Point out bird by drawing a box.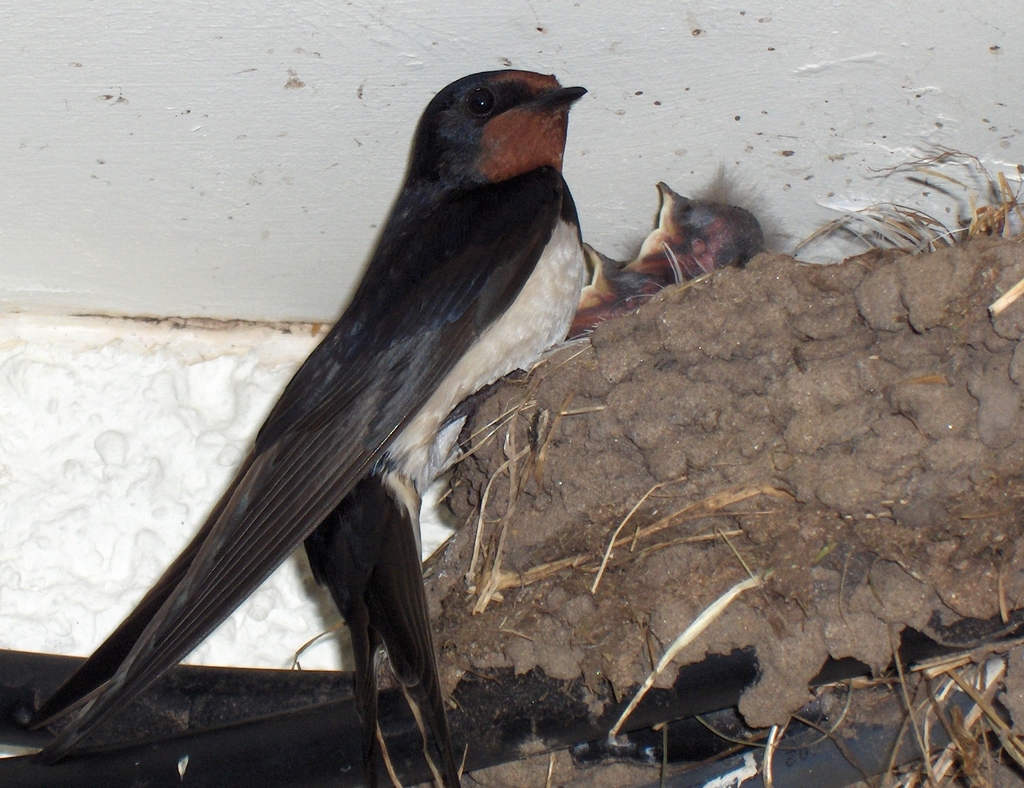
rect(568, 236, 669, 335).
